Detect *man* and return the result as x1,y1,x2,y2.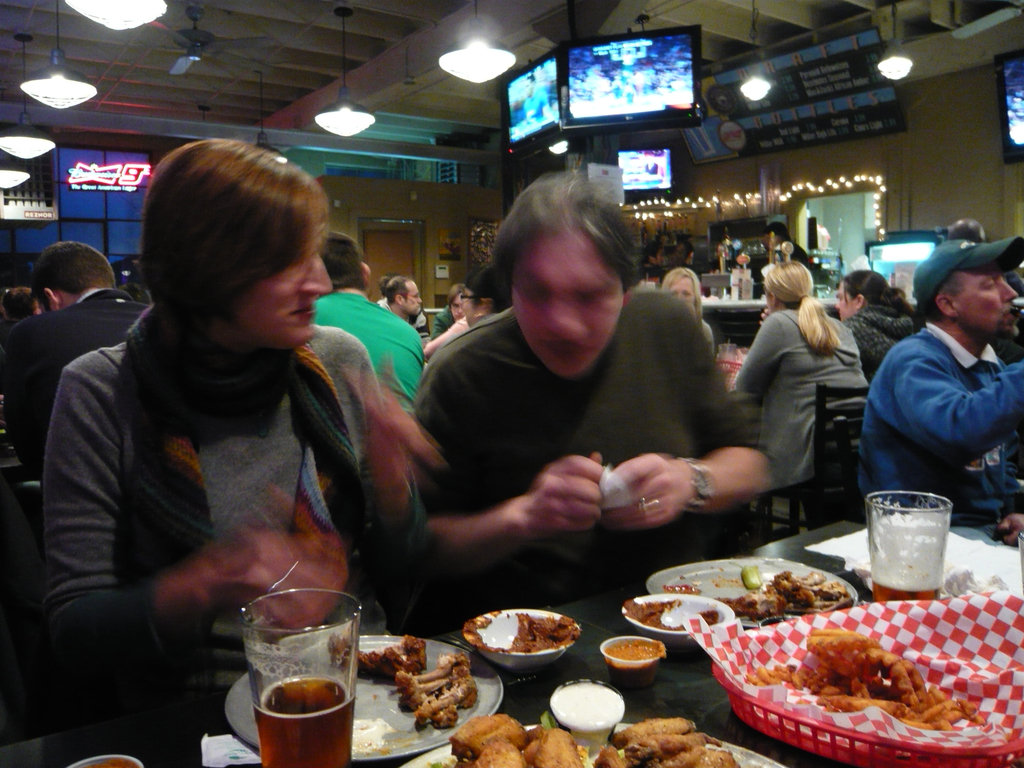
460,274,513,323.
